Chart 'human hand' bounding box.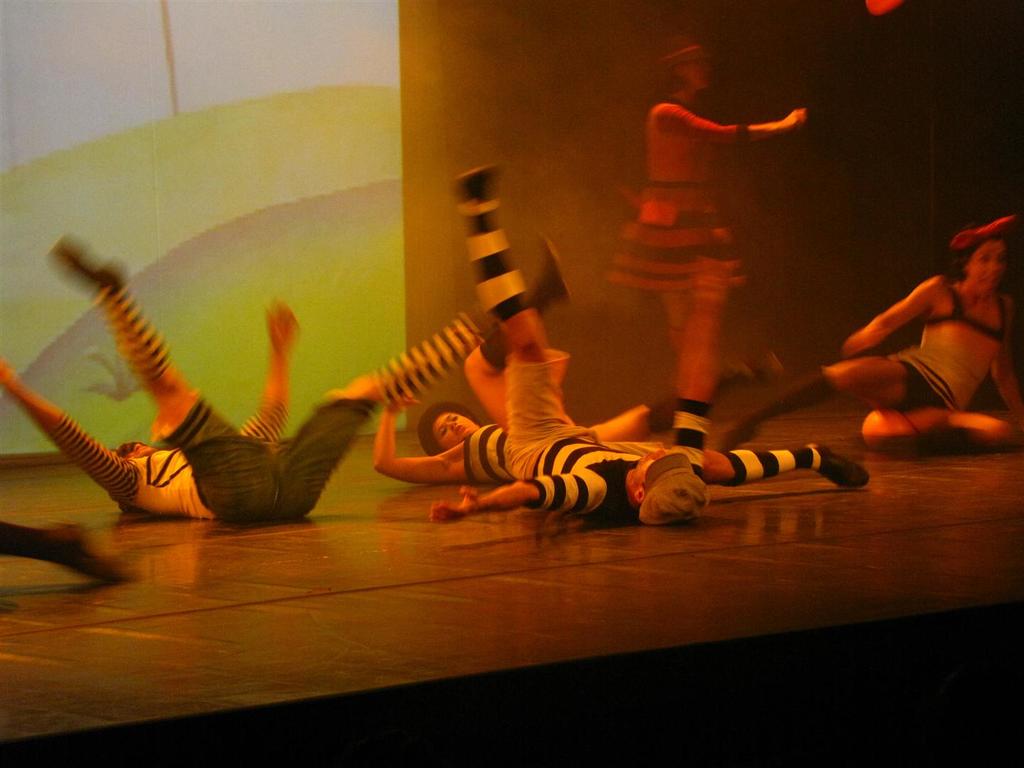
Charted: BBox(265, 292, 303, 349).
